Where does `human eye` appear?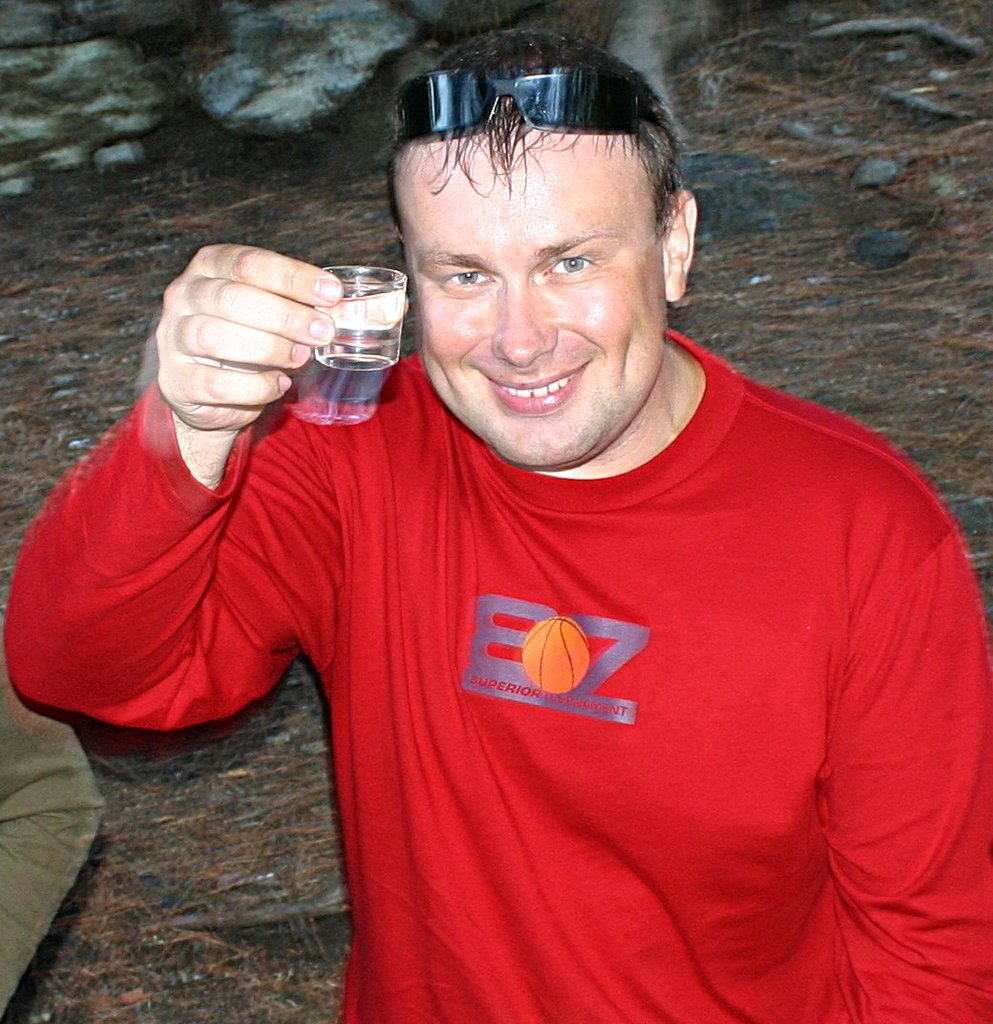
Appears at {"left": 437, "top": 266, "right": 499, "bottom": 294}.
